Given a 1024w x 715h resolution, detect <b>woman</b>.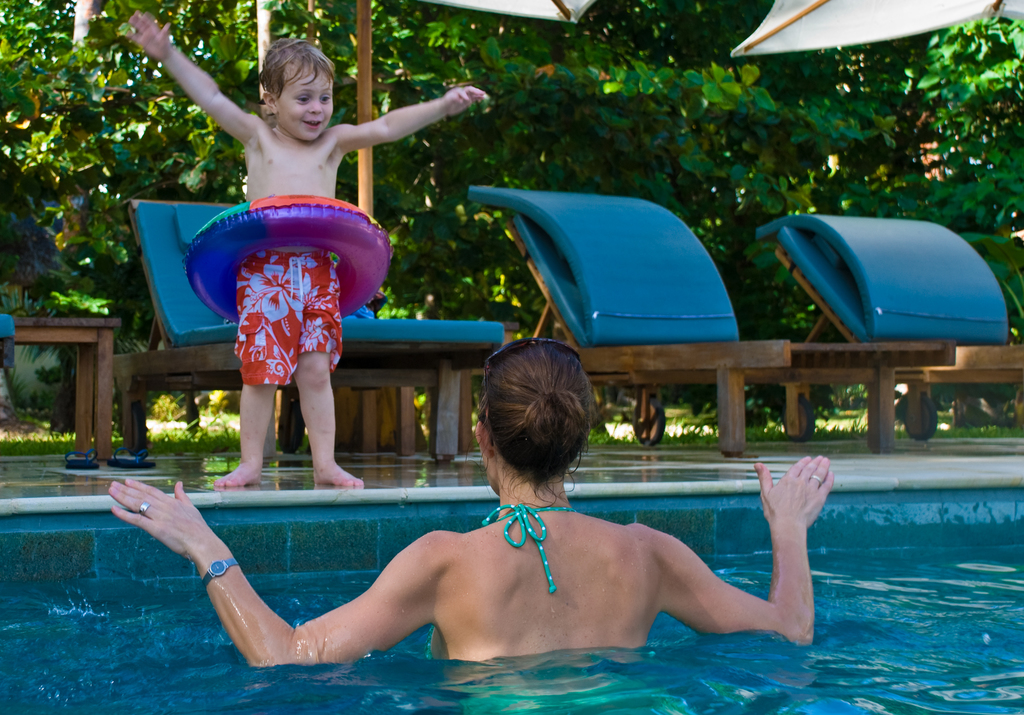
region(128, 379, 858, 680).
